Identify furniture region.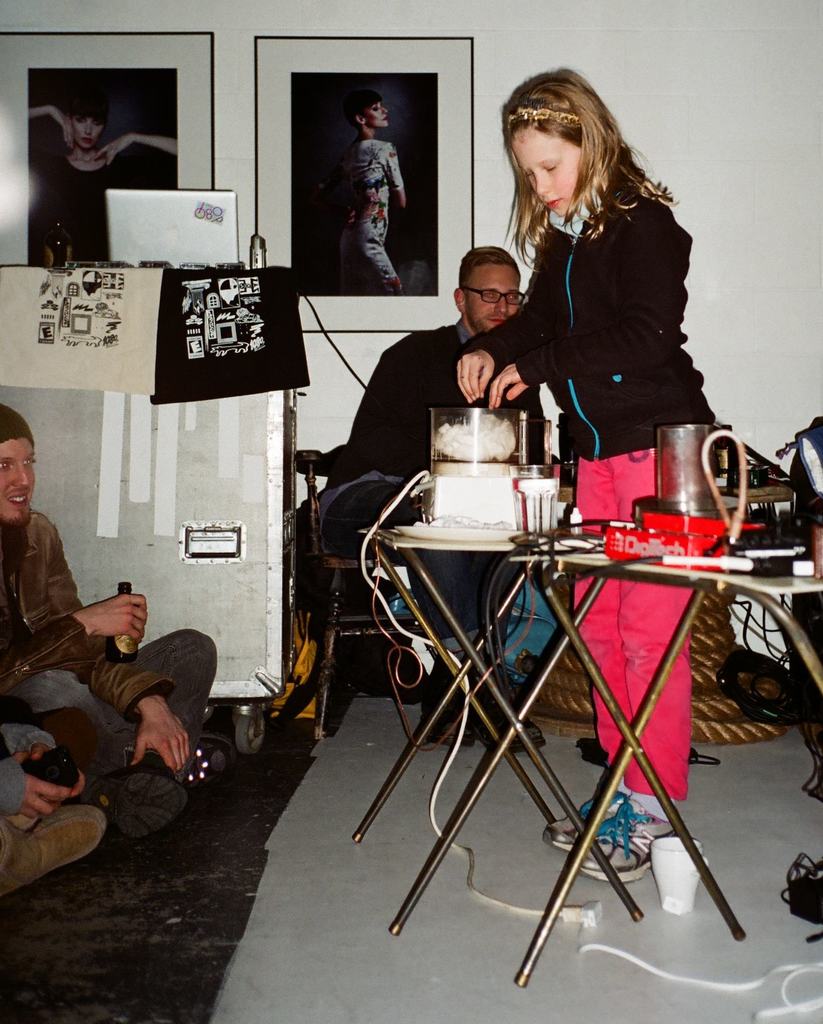
Region: left=291, top=442, right=413, bottom=727.
